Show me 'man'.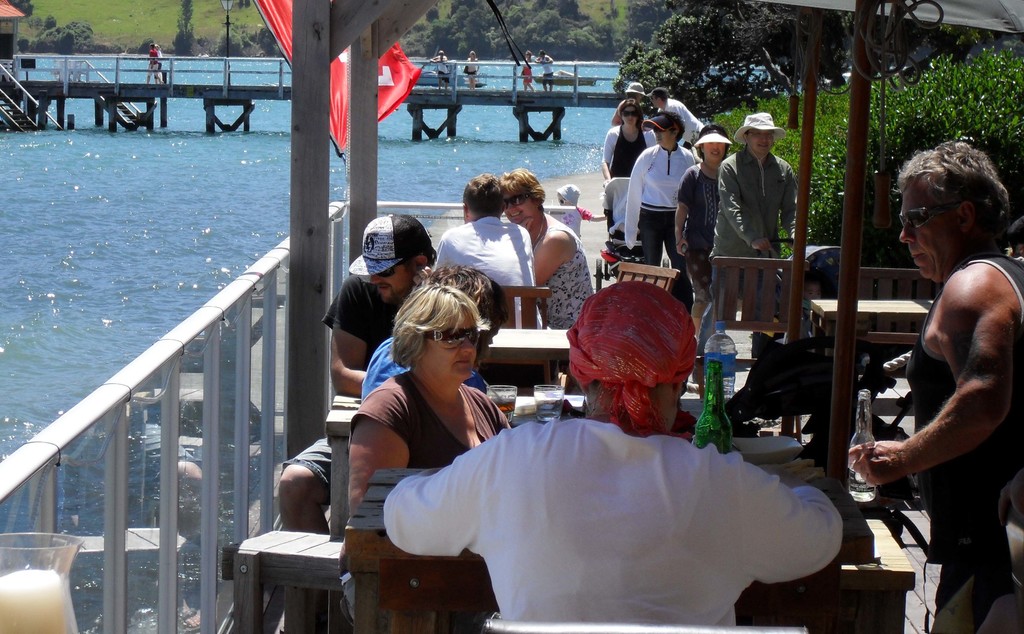
'man' is here: left=430, top=174, right=539, bottom=331.
